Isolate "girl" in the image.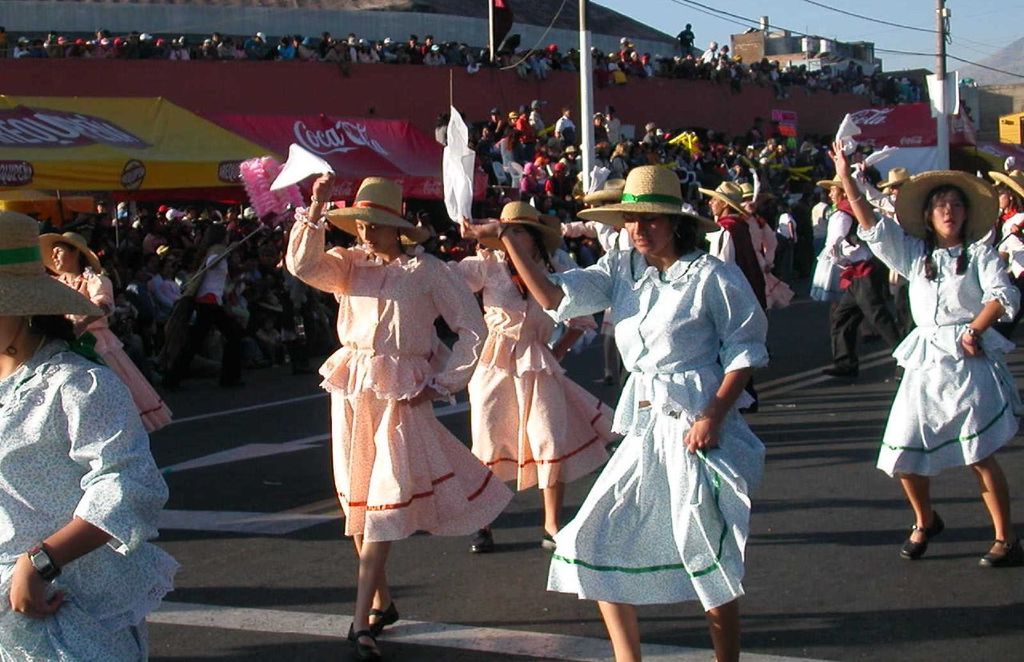
Isolated region: 594,110,612,151.
